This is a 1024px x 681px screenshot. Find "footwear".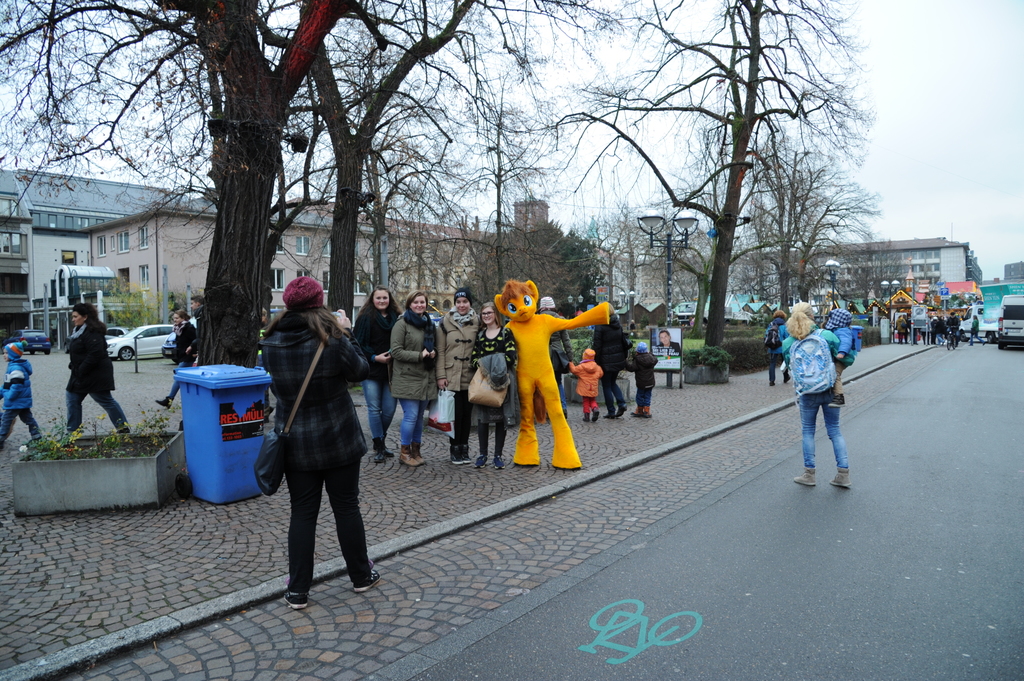
Bounding box: 372 435 388 461.
